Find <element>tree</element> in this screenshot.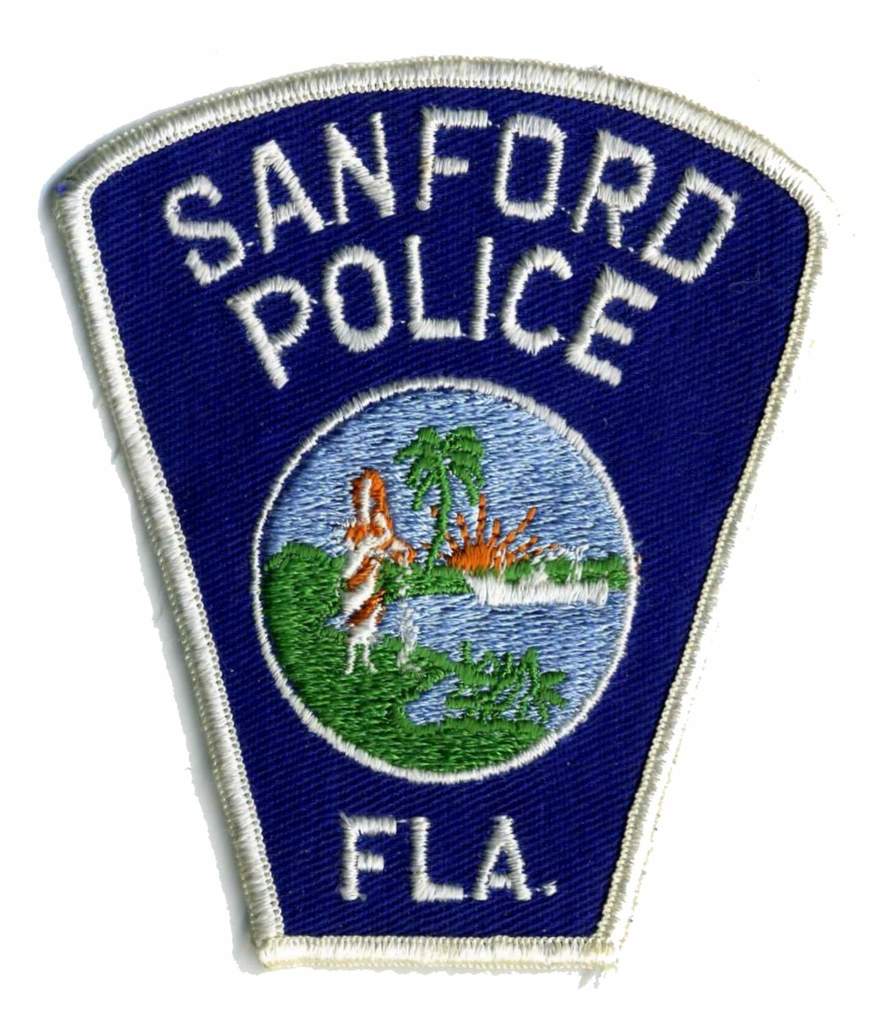
The bounding box for <element>tree</element> is 257/416/574/787.
